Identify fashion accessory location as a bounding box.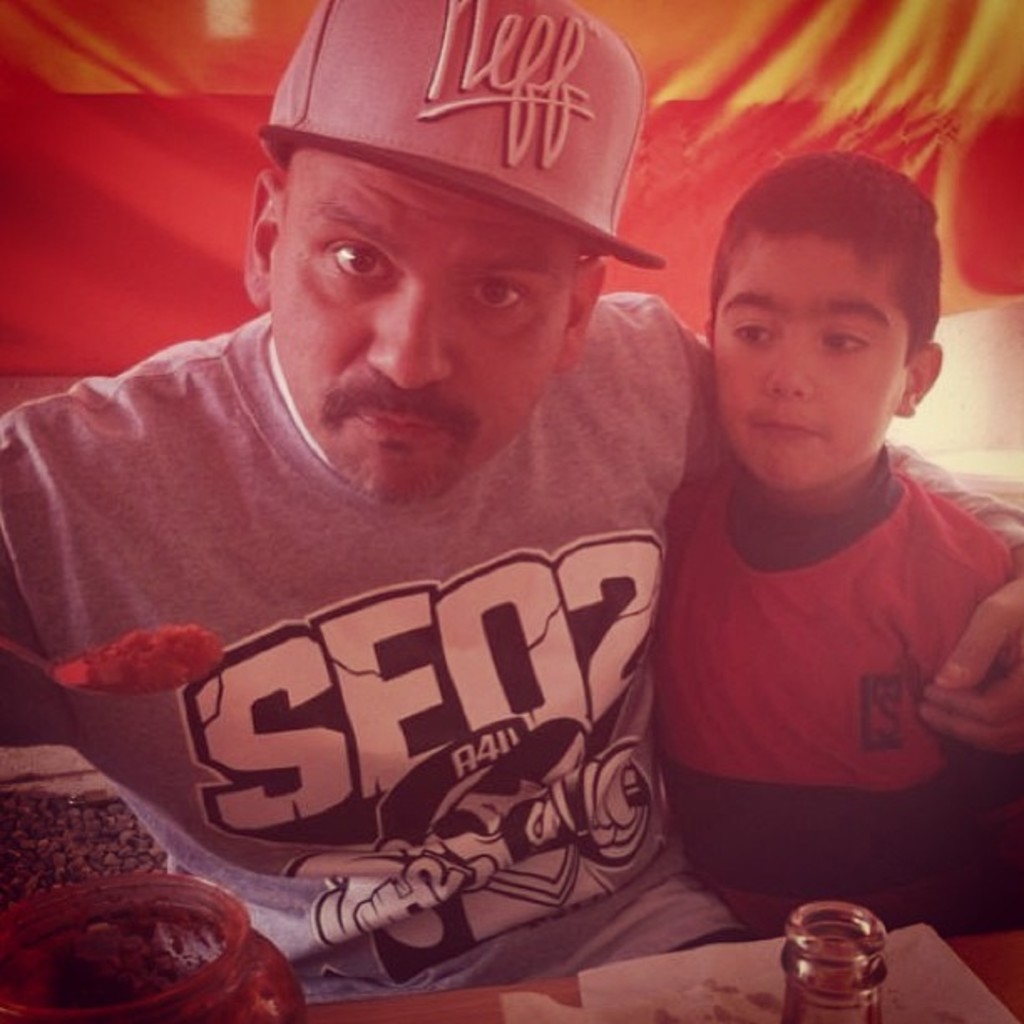
773,897,888,1022.
